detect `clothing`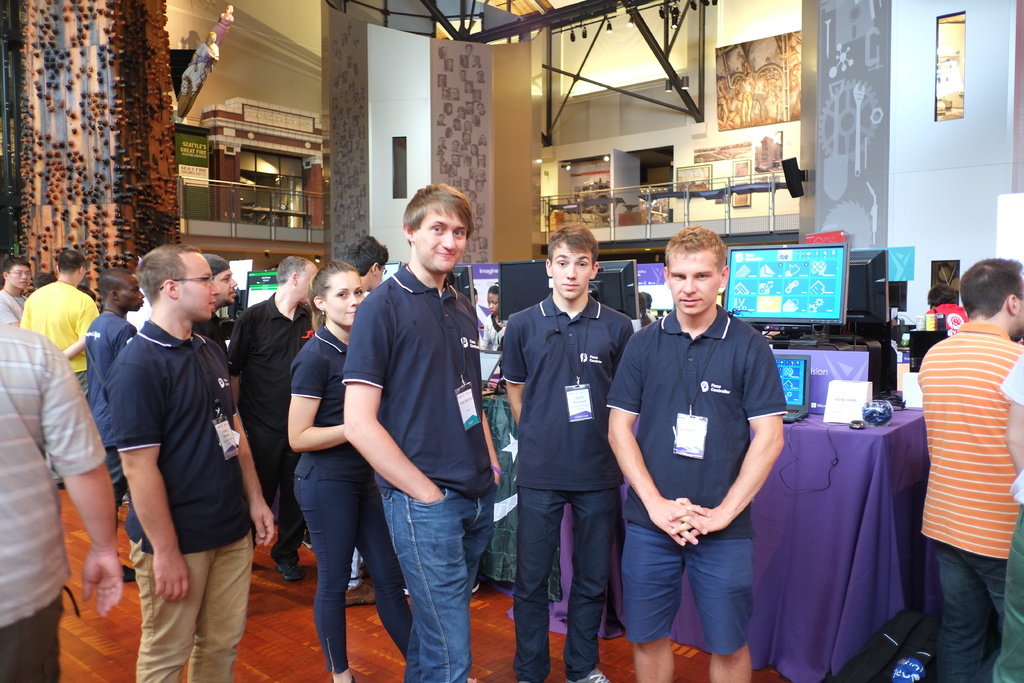
{"left": 84, "top": 268, "right": 249, "bottom": 641}
